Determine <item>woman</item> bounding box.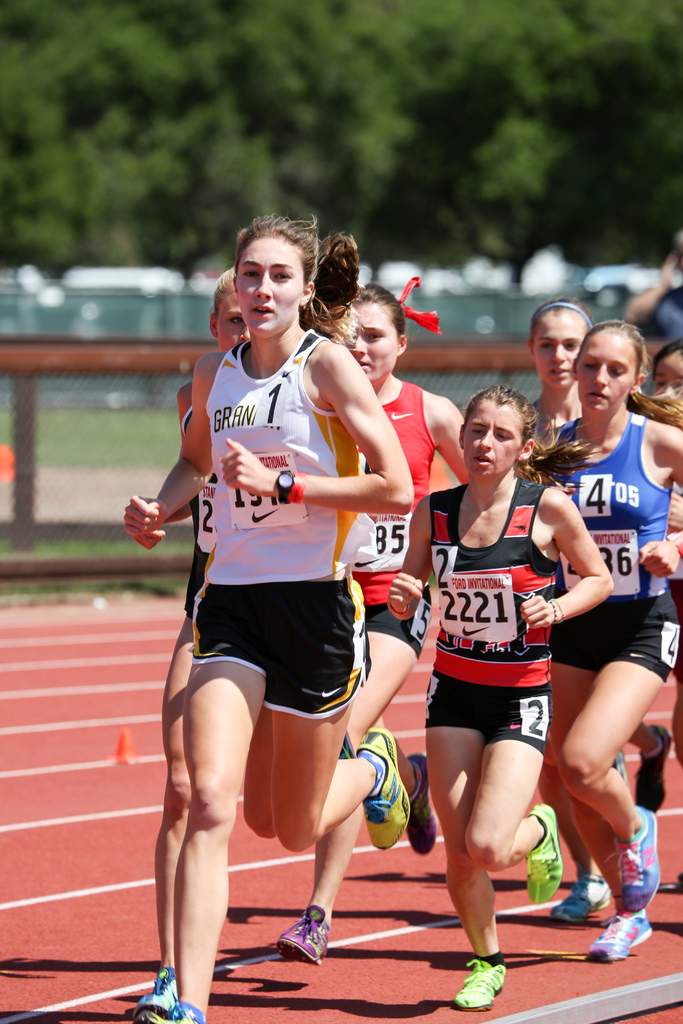
Determined: <bbox>384, 380, 608, 1013</bbox>.
